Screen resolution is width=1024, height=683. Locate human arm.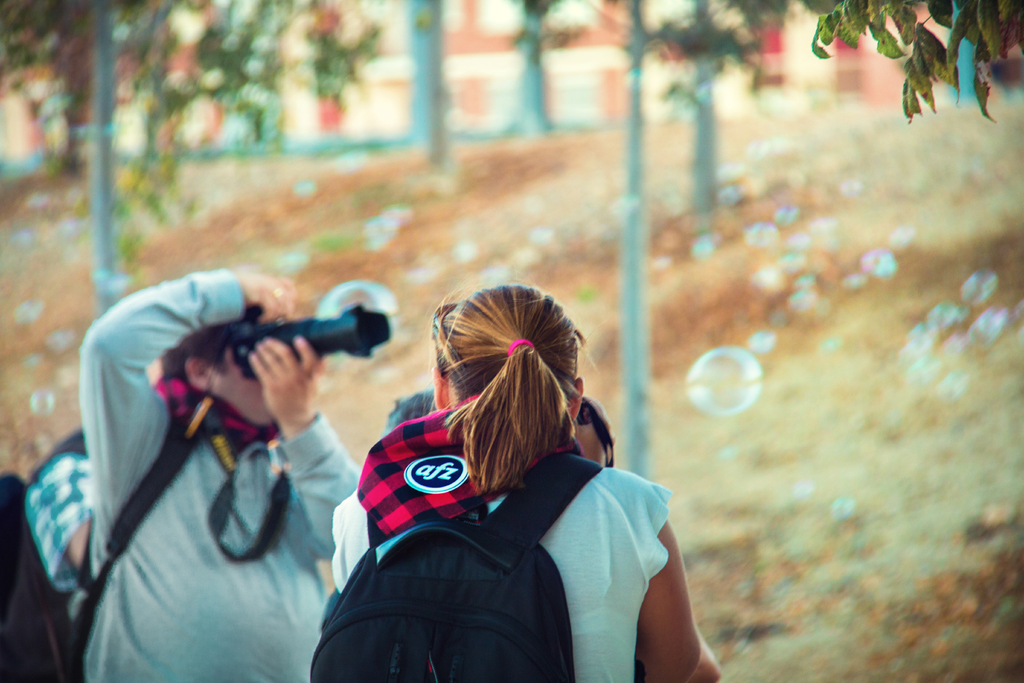
(612, 475, 721, 677).
